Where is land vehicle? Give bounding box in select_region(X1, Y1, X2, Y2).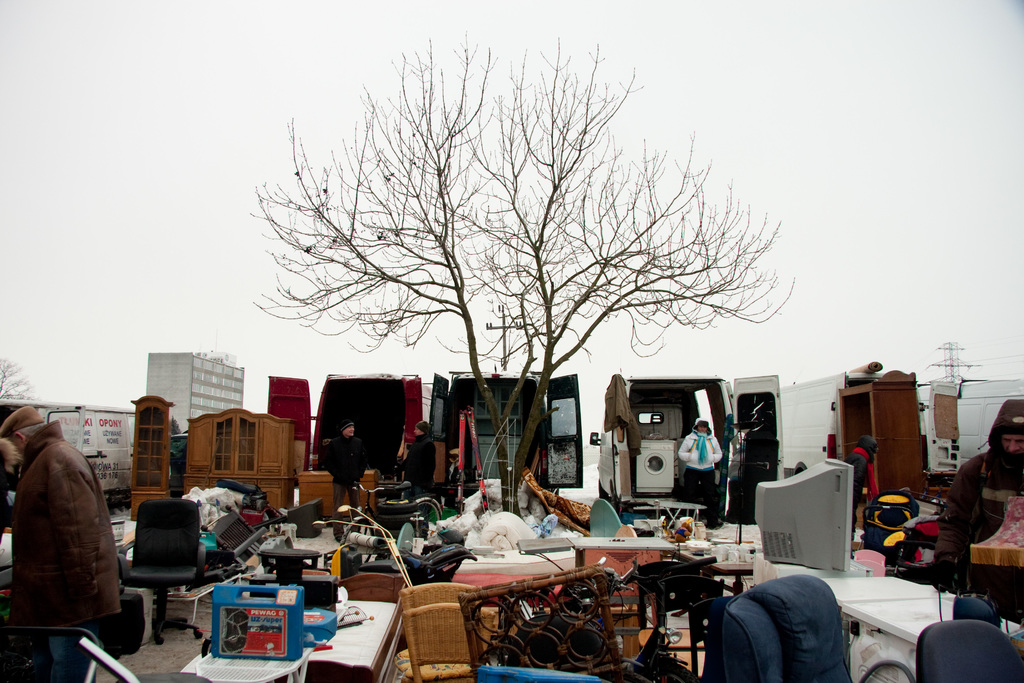
select_region(266, 369, 427, 483).
